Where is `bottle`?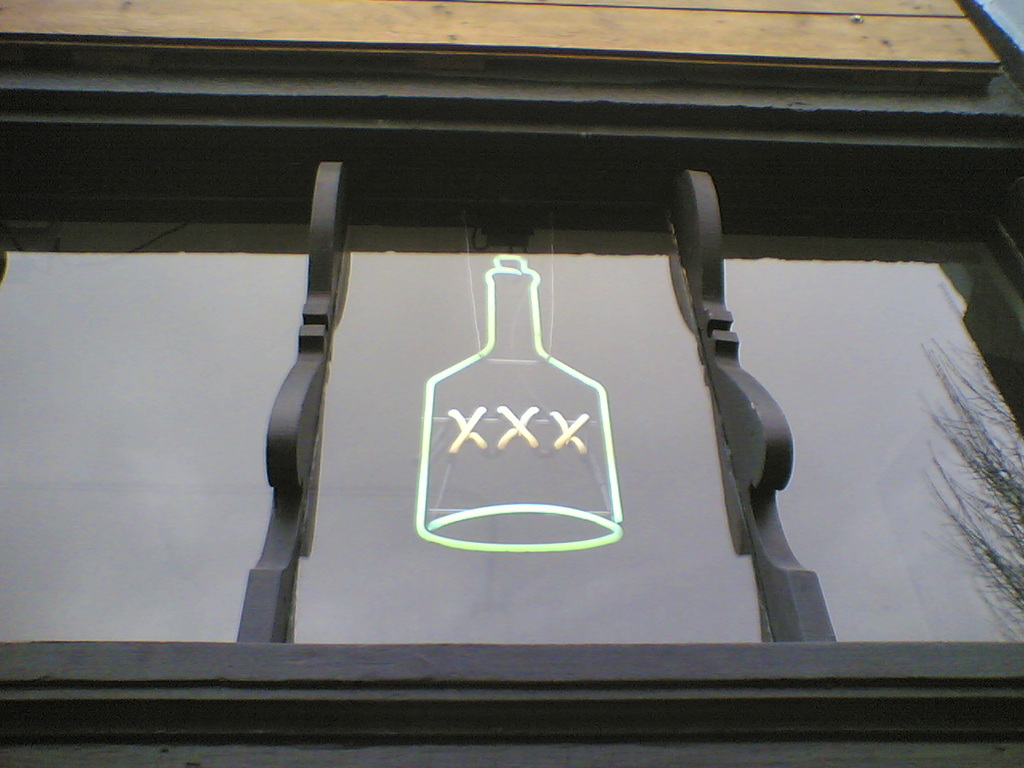
[left=418, top=251, right=622, bottom=553].
